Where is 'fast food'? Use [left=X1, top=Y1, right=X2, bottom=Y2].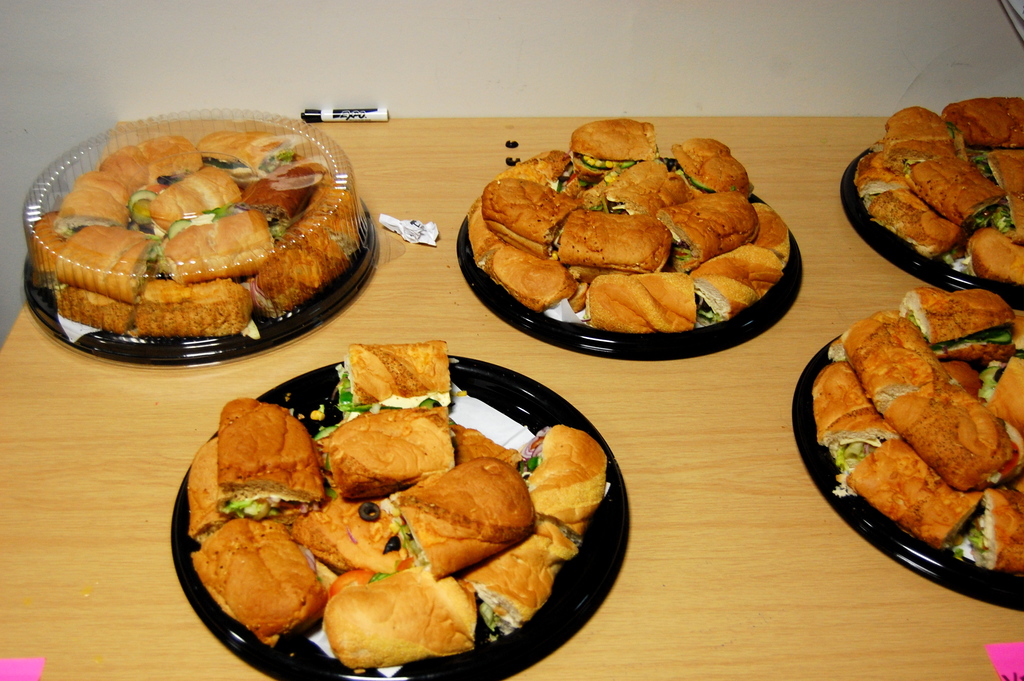
[left=319, top=411, right=458, bottom=496].
